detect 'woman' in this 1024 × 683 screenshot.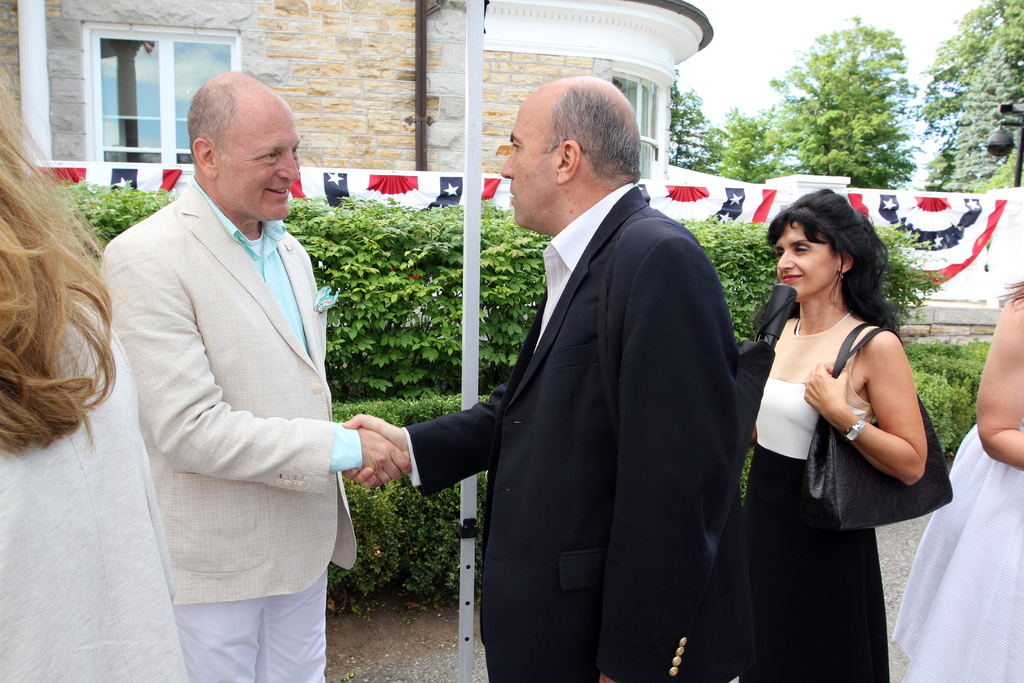
Detection: box(742, 185, 935, 664).
